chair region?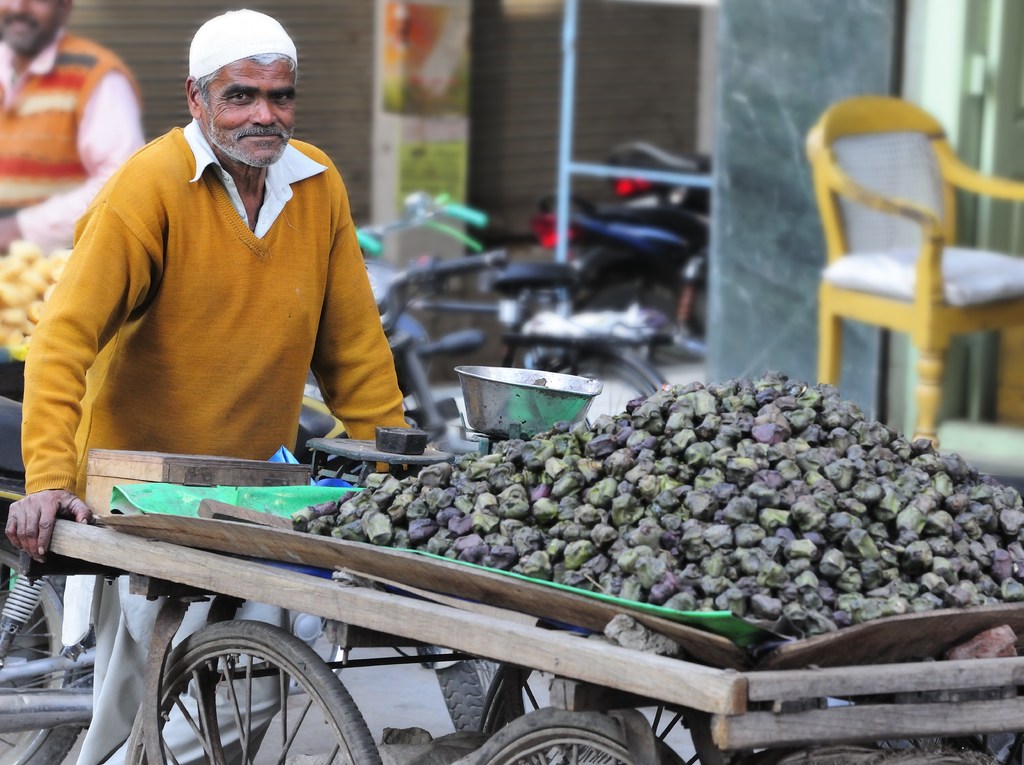
locate(780, 101, 1023, 482)
